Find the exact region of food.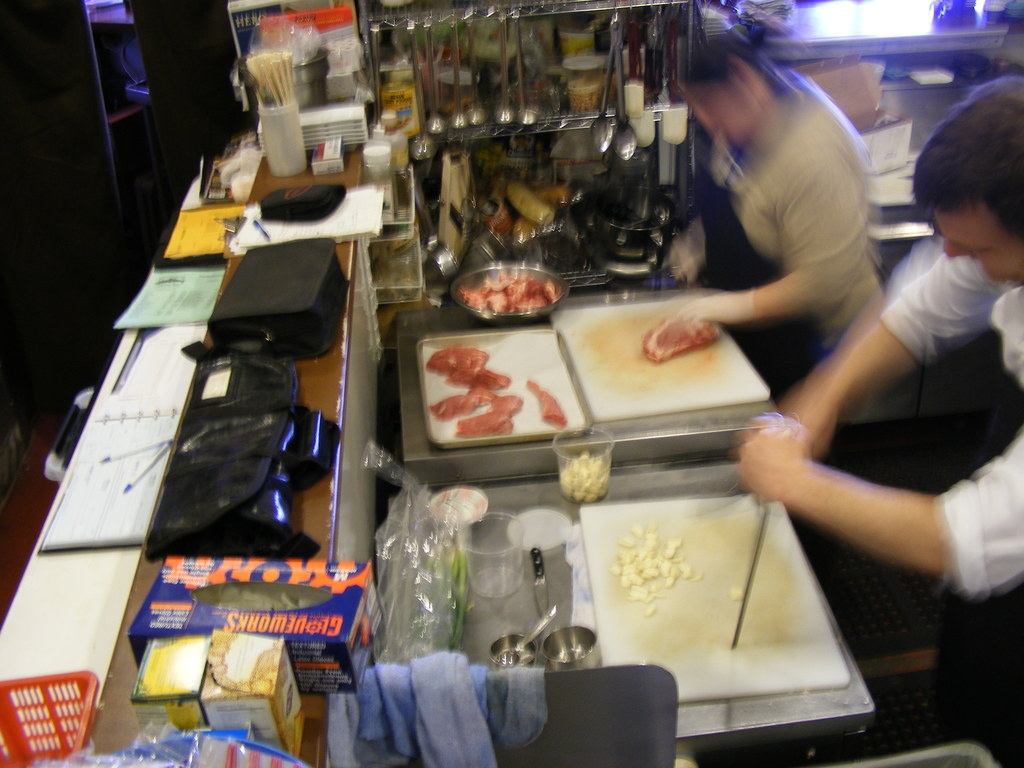
Exact region: BBox(424, 342, 568, 438).
